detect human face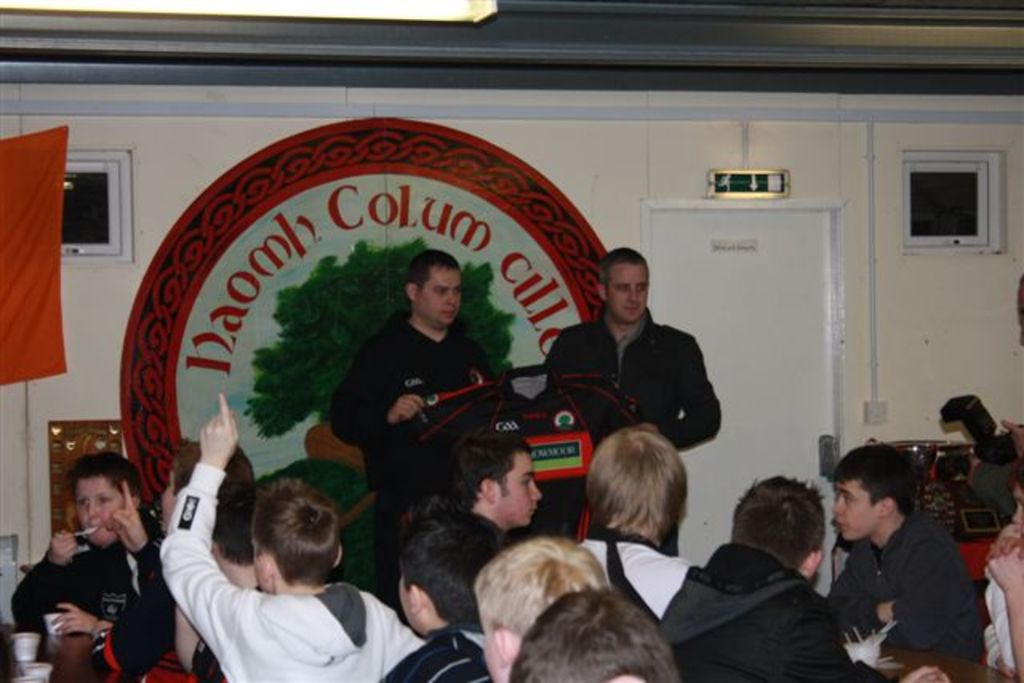
[x1=610, y1=266, x2=648, y2=320]
